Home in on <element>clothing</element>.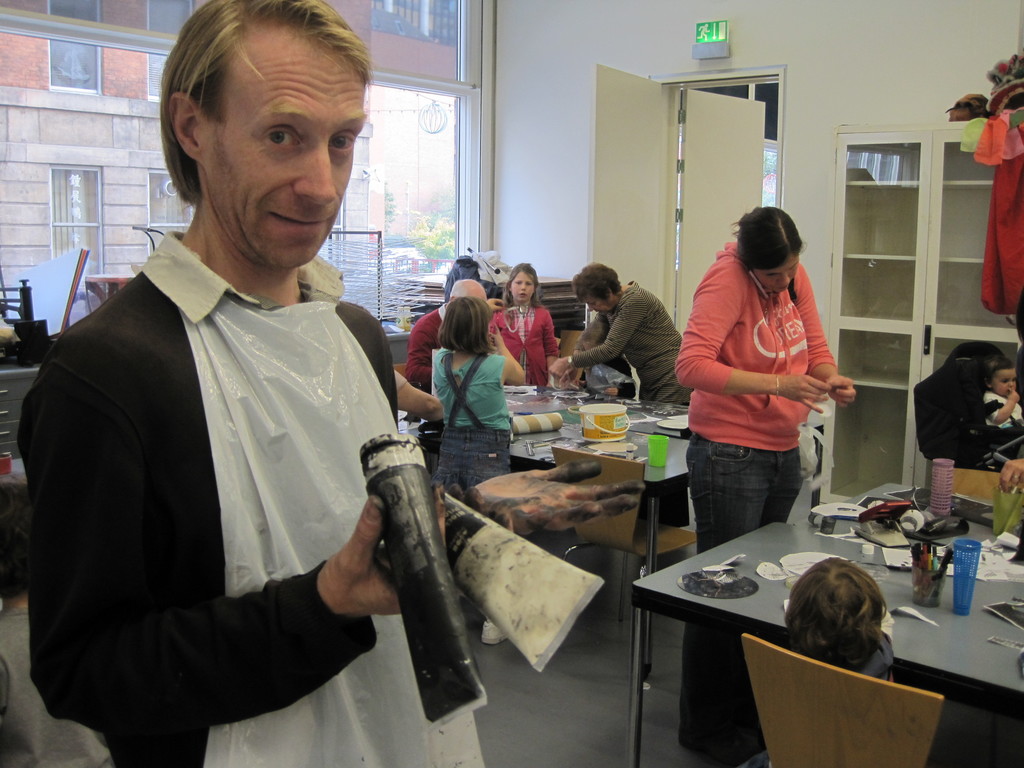
Homed in at x1=592 y1=268 x2=701 y2=405.
